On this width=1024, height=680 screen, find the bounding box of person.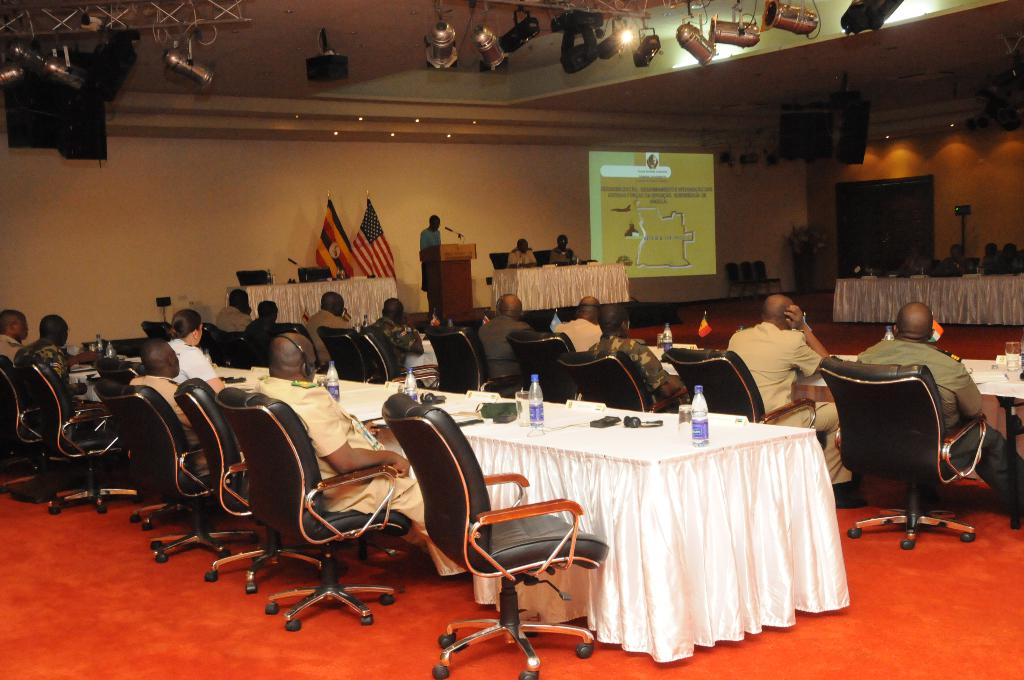
Bounding box: <region>551, 231, 581, 264</region>.
